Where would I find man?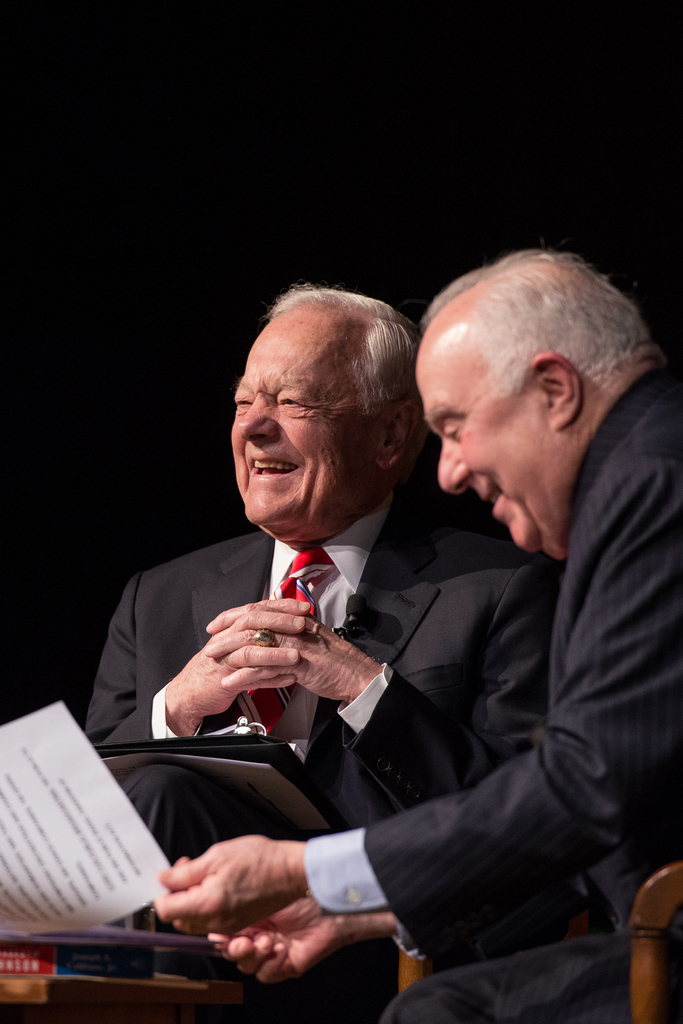
At (150,245,682,1022).
